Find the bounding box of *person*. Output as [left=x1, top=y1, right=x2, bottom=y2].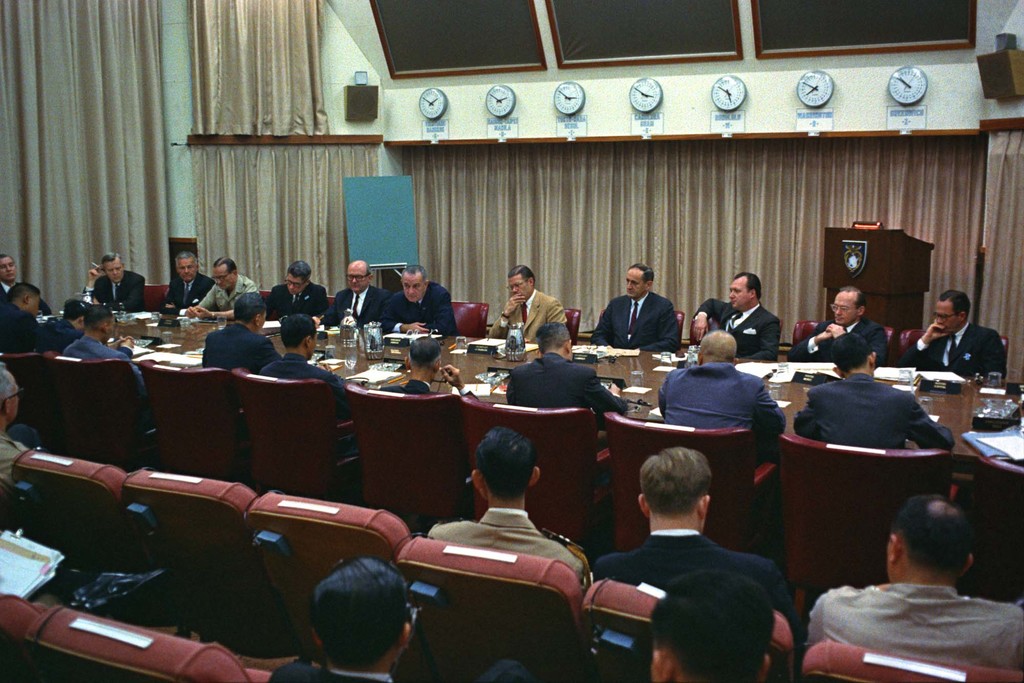
[left=63, top=312, right=159, bottom=447].
